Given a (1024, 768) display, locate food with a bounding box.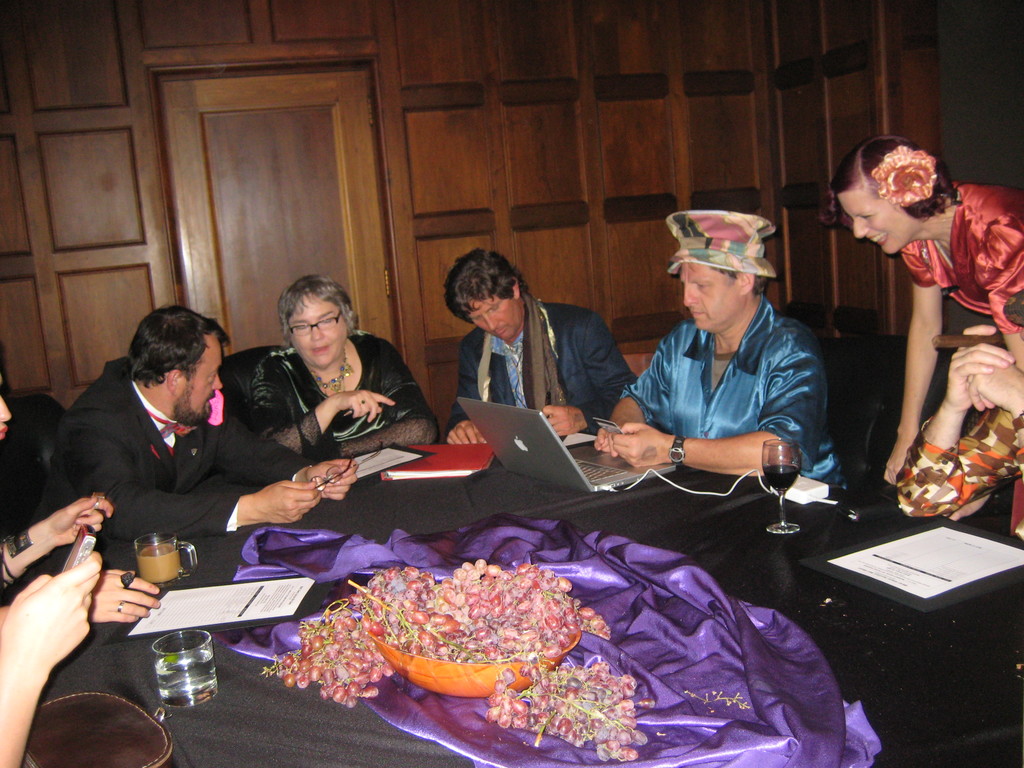
Located: 266:552:645:764.
